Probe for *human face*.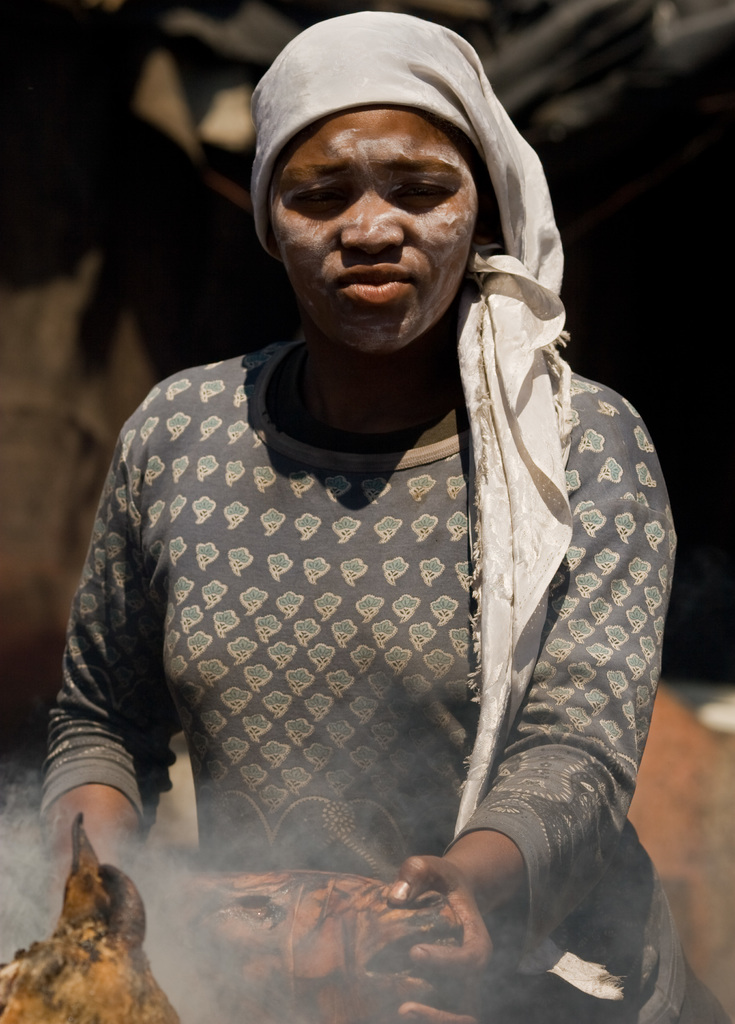
Probe result: l=268, t=111, r=482, b=351.
